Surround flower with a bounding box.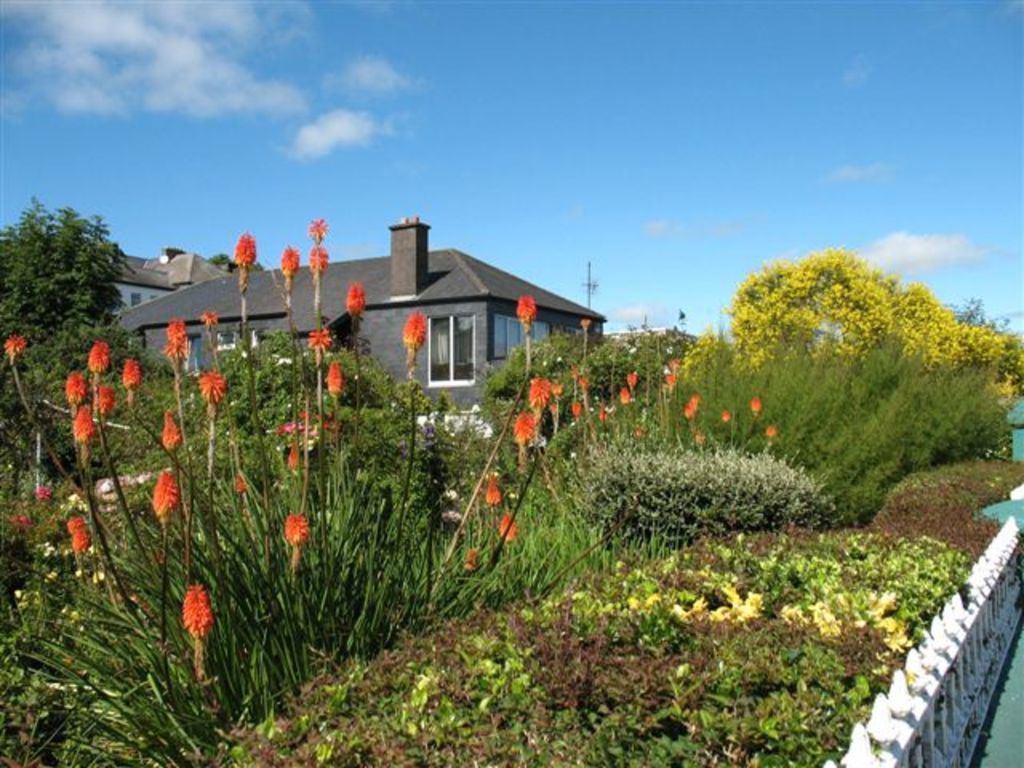
bbox(520, 286, 533, 328).
